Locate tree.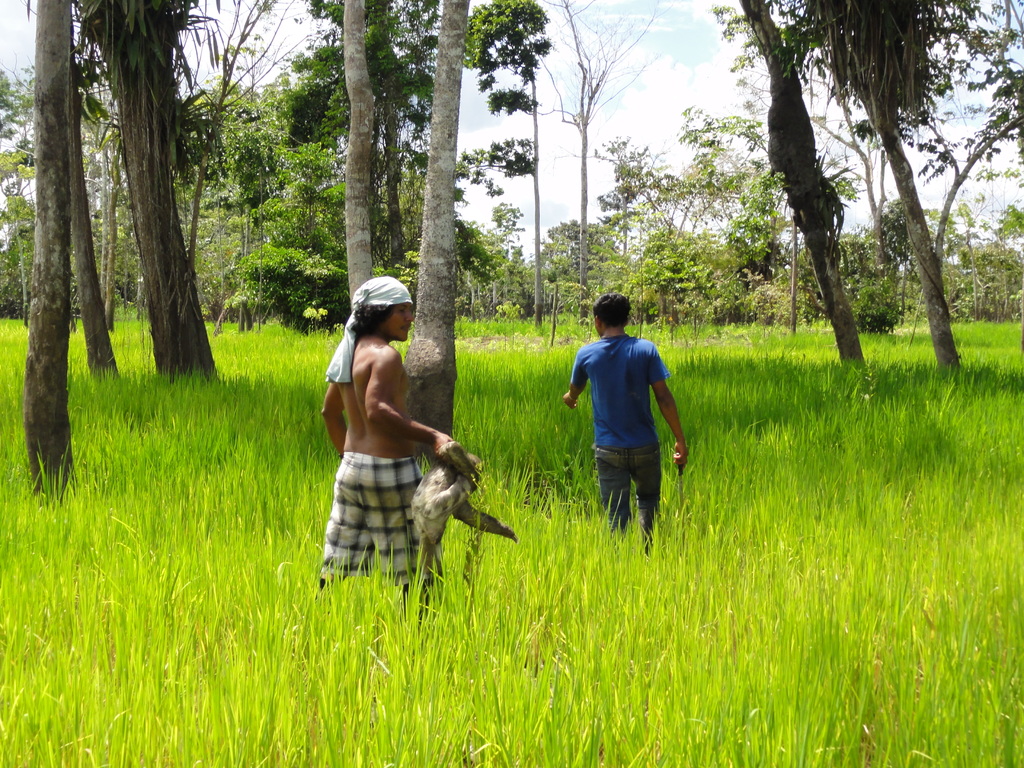
Bounding box: <bbox>399, 0, 470, 467</bbox>.
